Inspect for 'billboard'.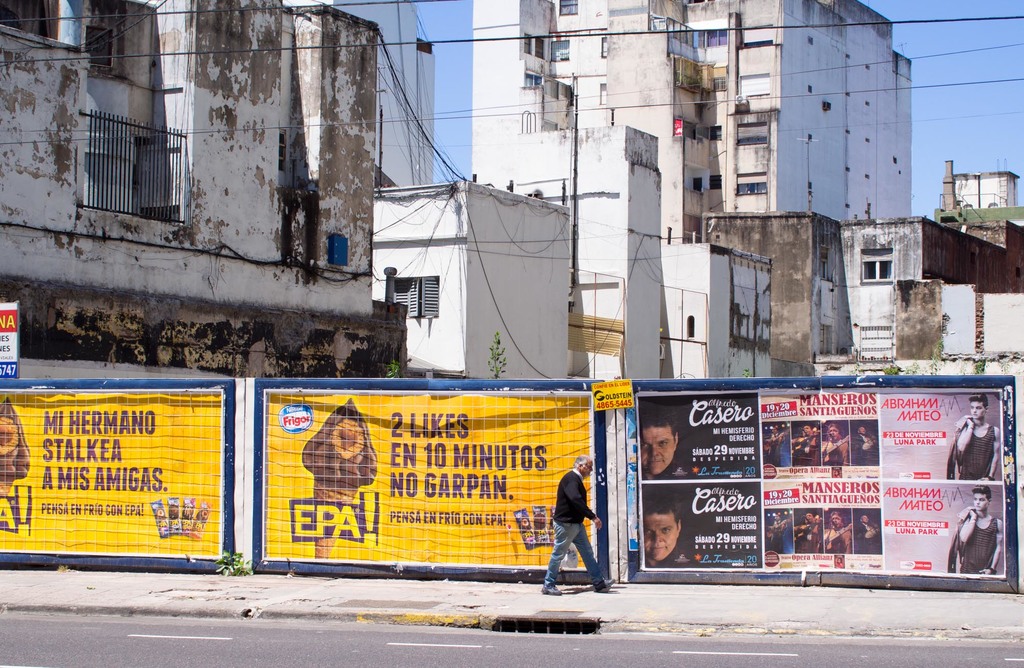
Inspection: rect(0, 304, 18, 378).
